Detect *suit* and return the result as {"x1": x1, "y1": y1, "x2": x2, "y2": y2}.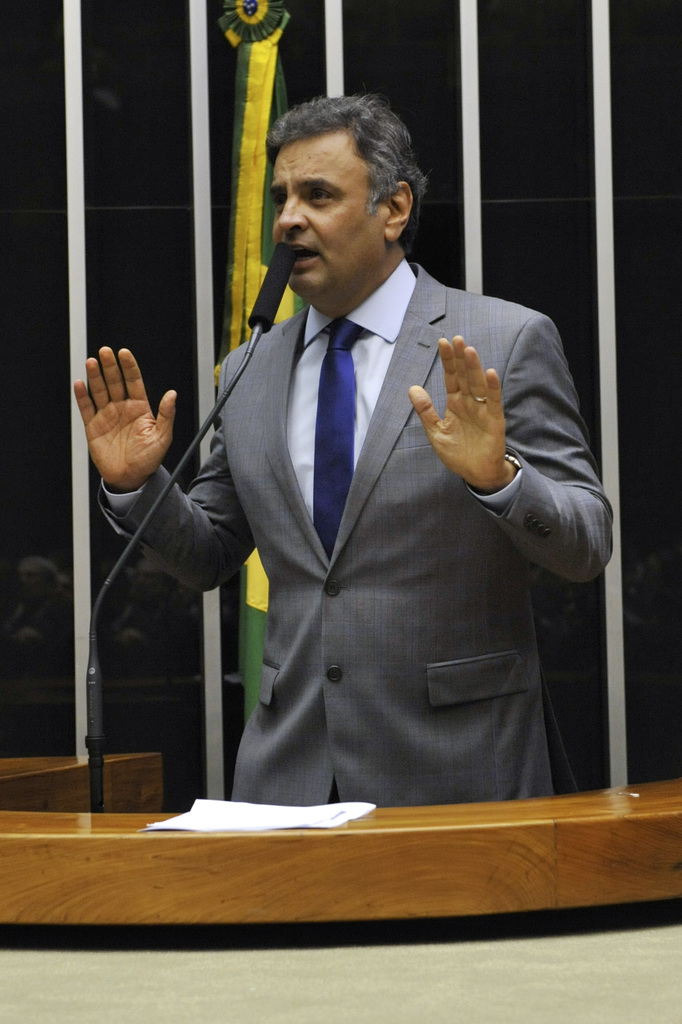
{"x1": 102, "y1": 255, "x2": 613, "y2": 802}.
